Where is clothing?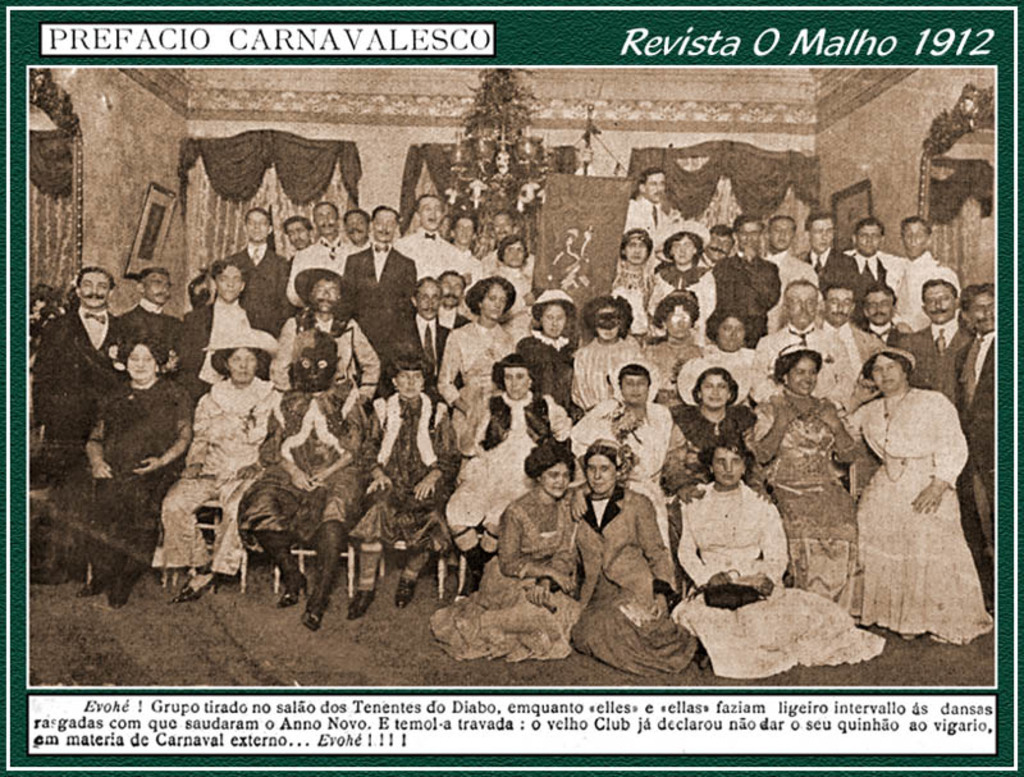
l=751, t=393, r=865, b=608.
